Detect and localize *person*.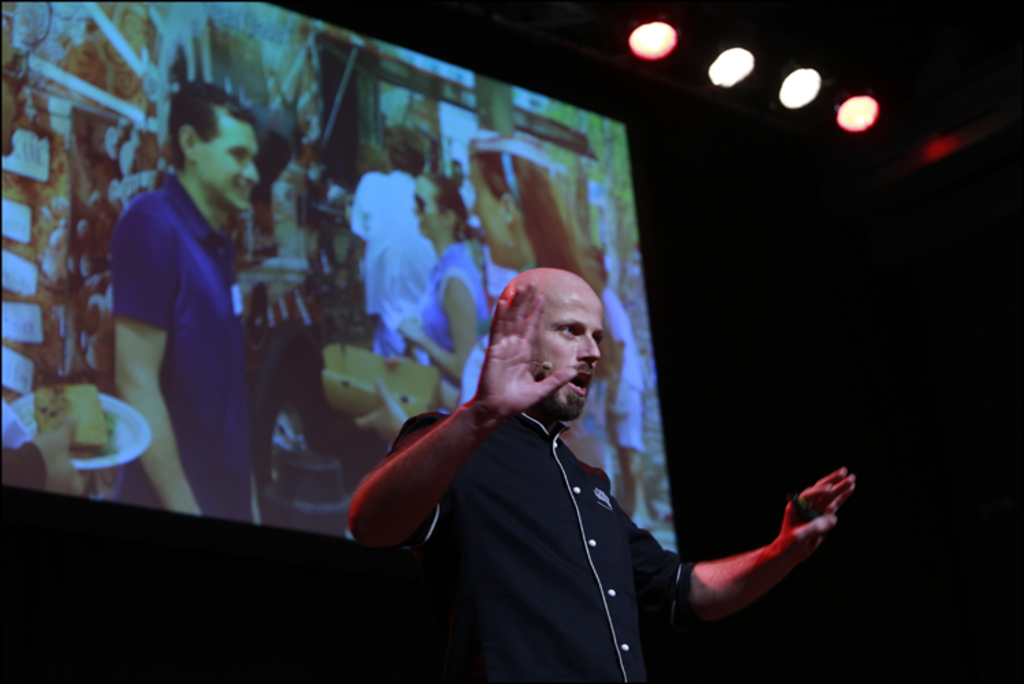
Localized at [579, 243, 643, 522].
